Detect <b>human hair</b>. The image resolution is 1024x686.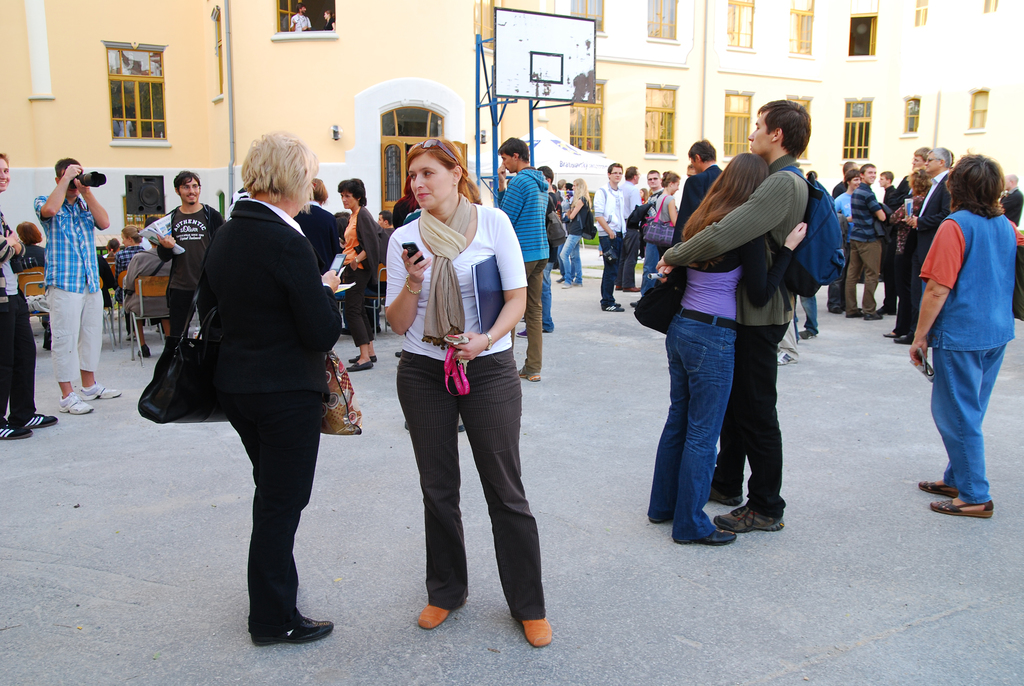
(x1=945, y1=148, x2=1006, y2=219).
